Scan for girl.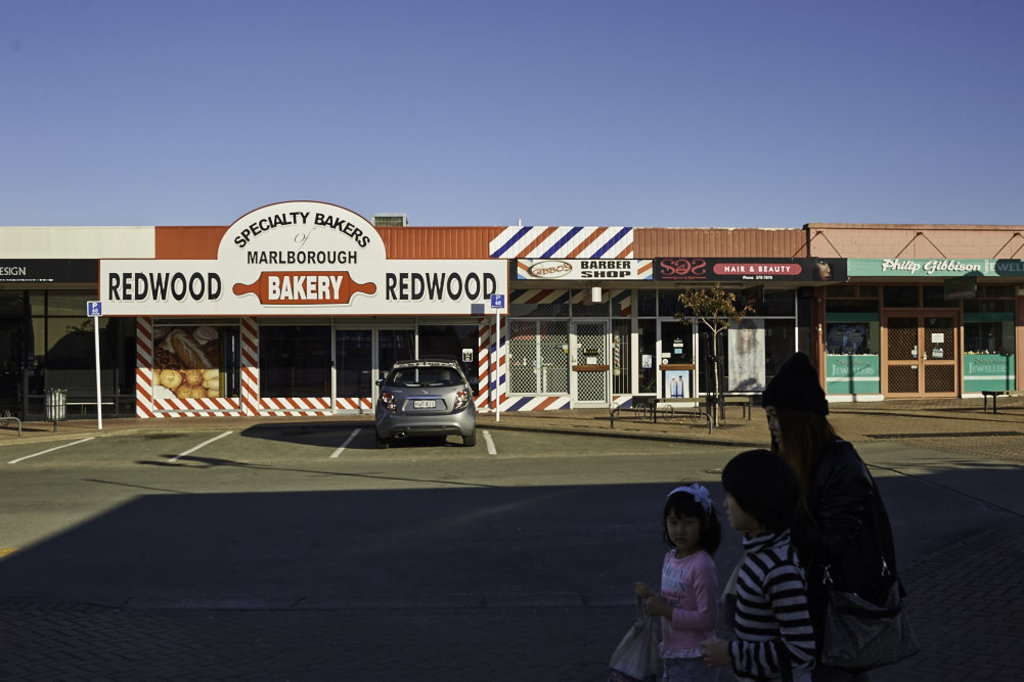
Scan result: (x1=722, y1=450, x2=814, y2=681).
